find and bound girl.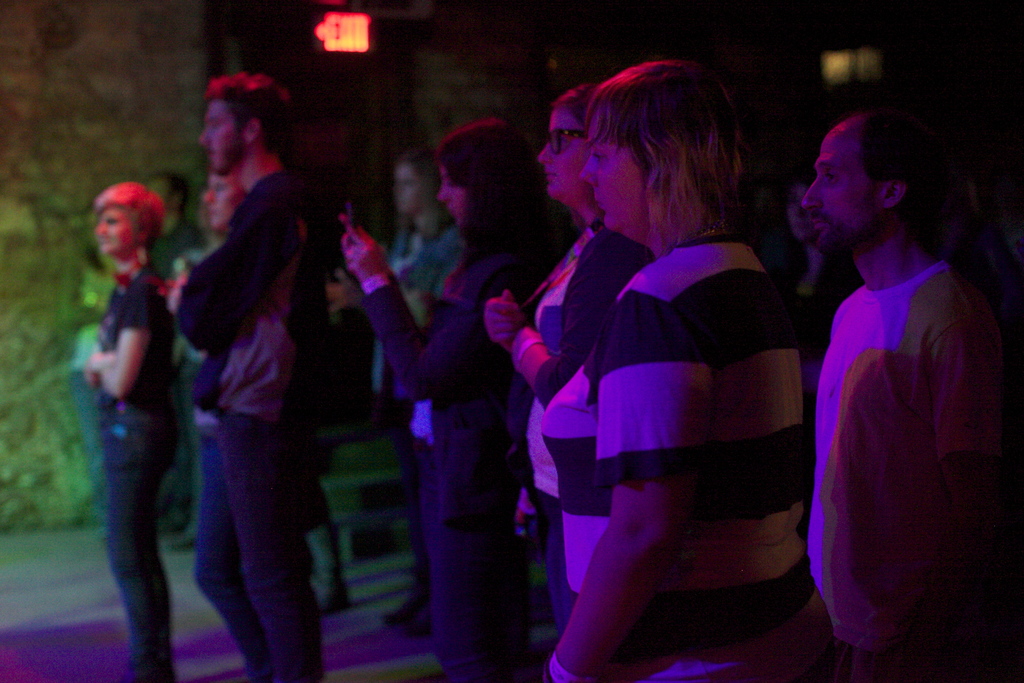
Bound: left=336, top=118, right=572, bottom=681.
